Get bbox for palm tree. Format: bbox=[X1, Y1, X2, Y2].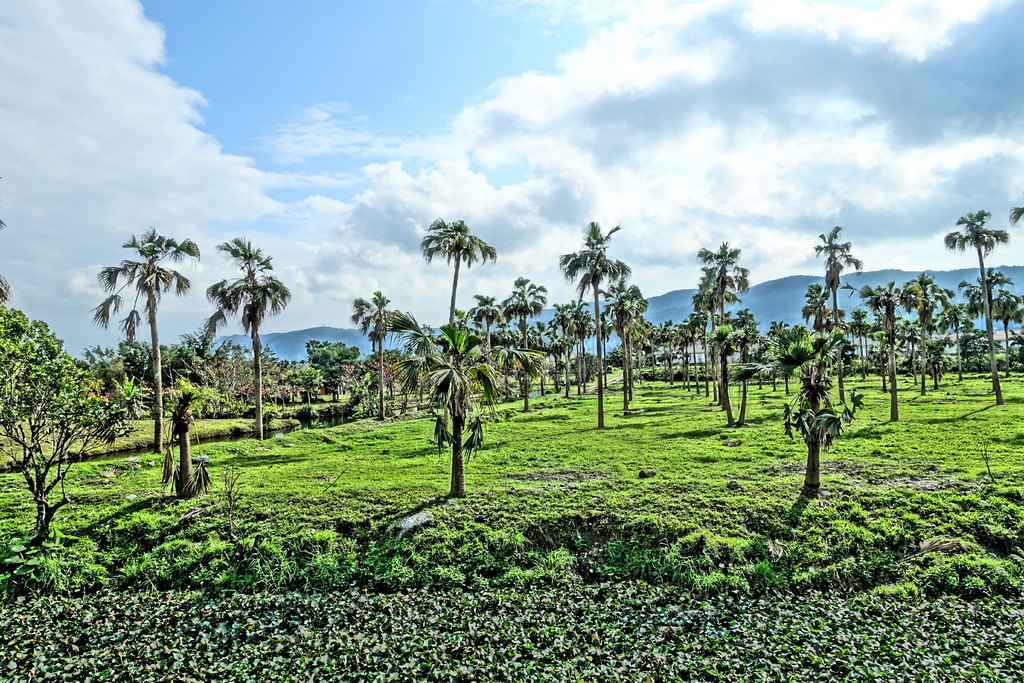
bbox=[440, 287, 508, 408].
